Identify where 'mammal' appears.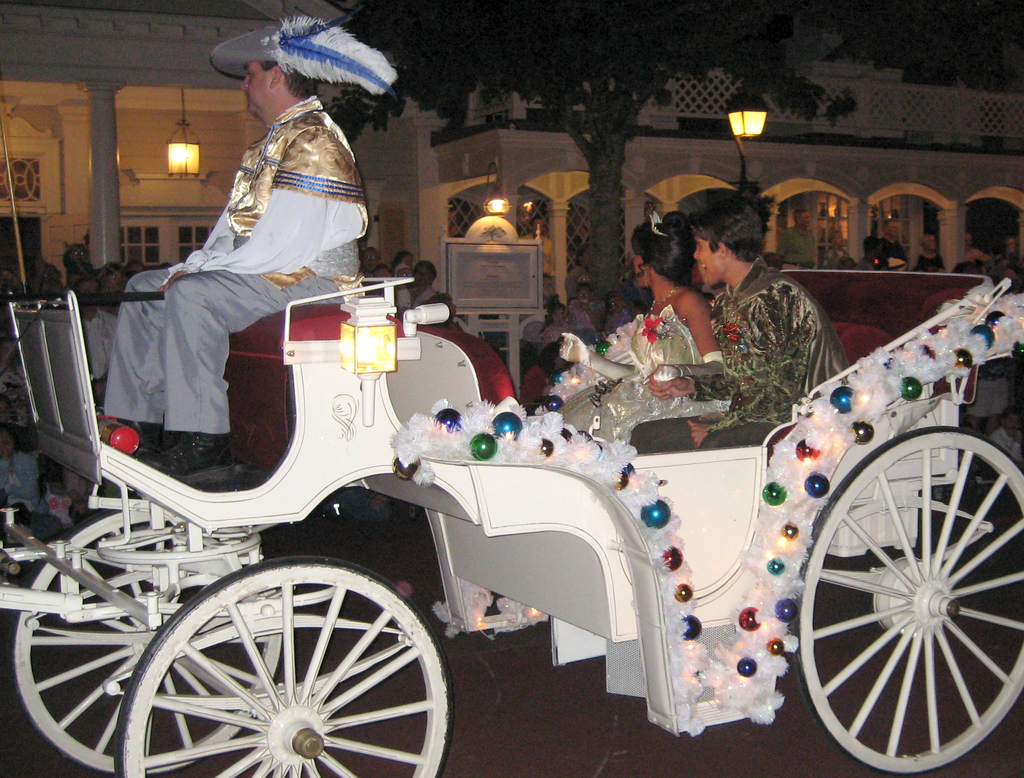
Appears at 561:207:726:441.
